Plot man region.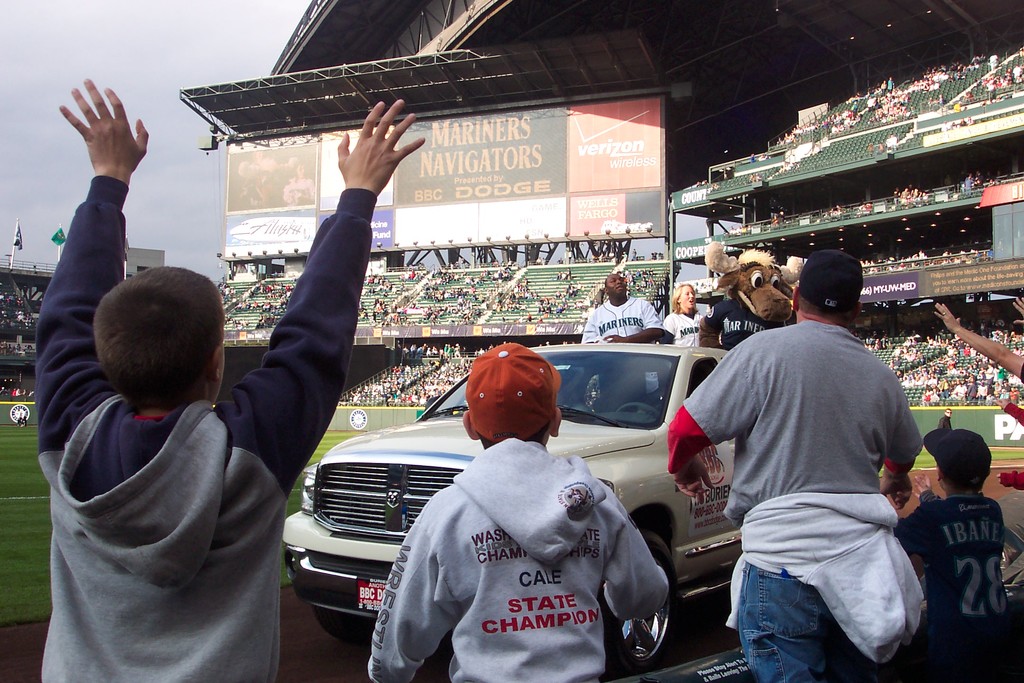
Plotted at (684,251,941,674).
